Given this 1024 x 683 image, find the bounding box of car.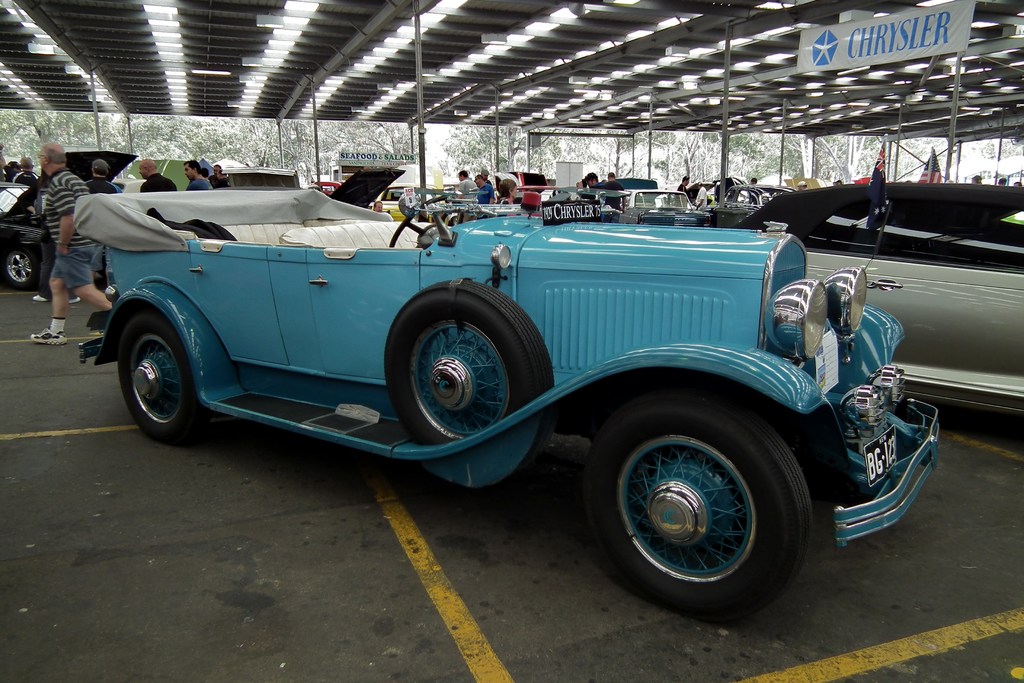
select_region(76, 186, 941, 627).
